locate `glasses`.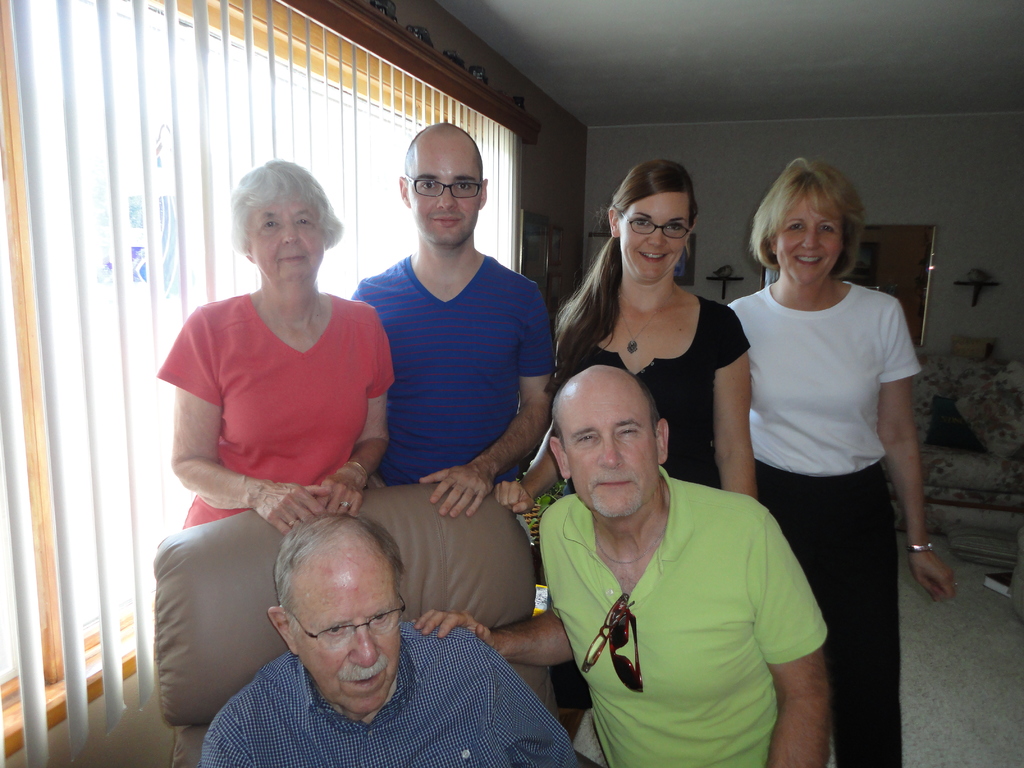
Bounding box: detection(578, 593, 636, 673).
